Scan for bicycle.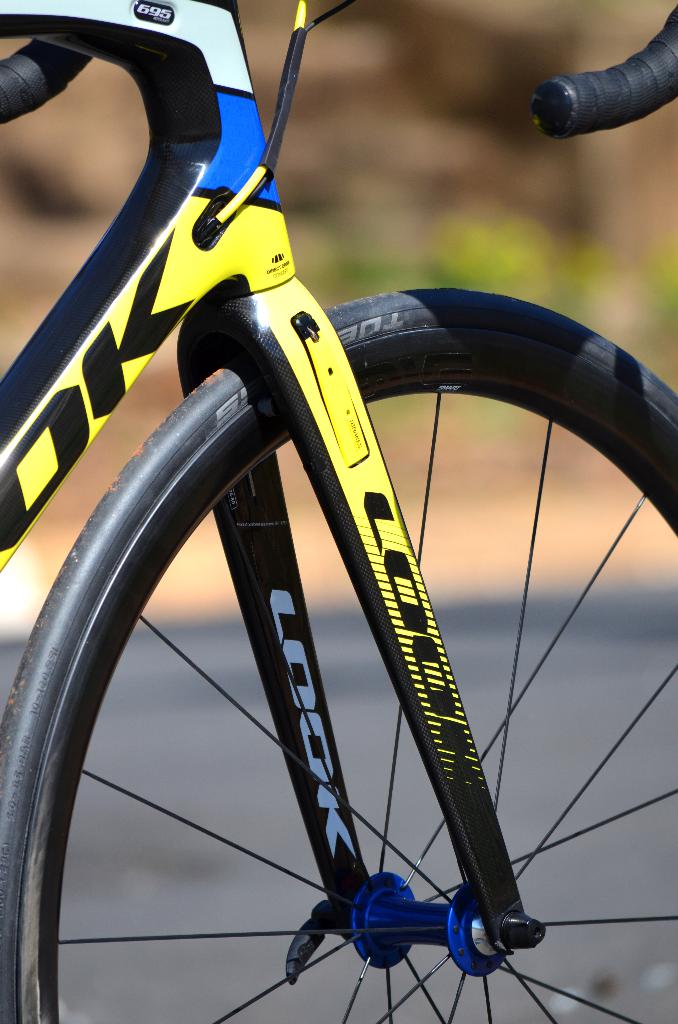
Scan result: x1=0, y1=0, x2=677, y2=1023.
